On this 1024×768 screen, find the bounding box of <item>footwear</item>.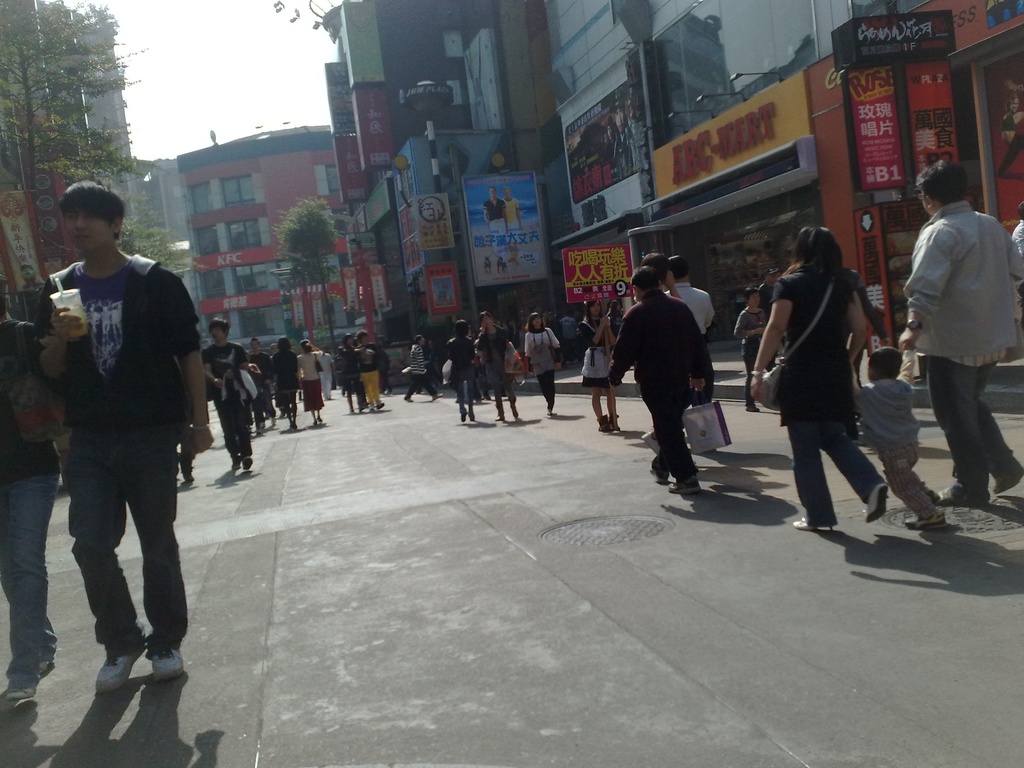
Bounding box: crop(185, 474, 195, 480).
